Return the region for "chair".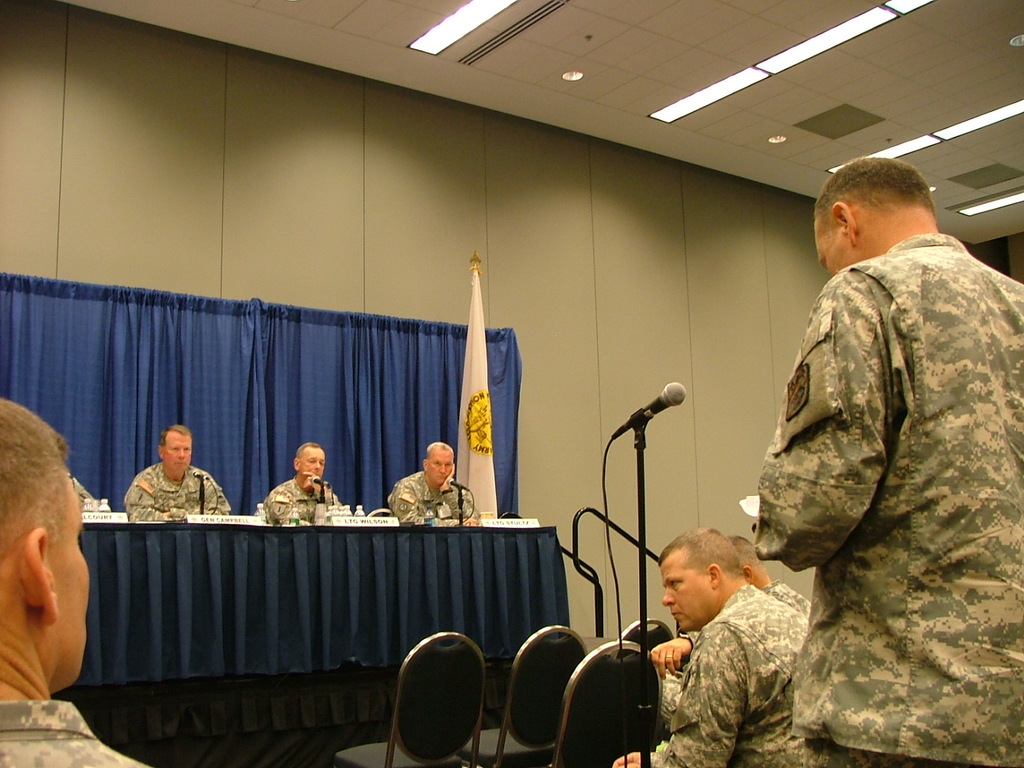
bbox(502, 511, 522, 518).
